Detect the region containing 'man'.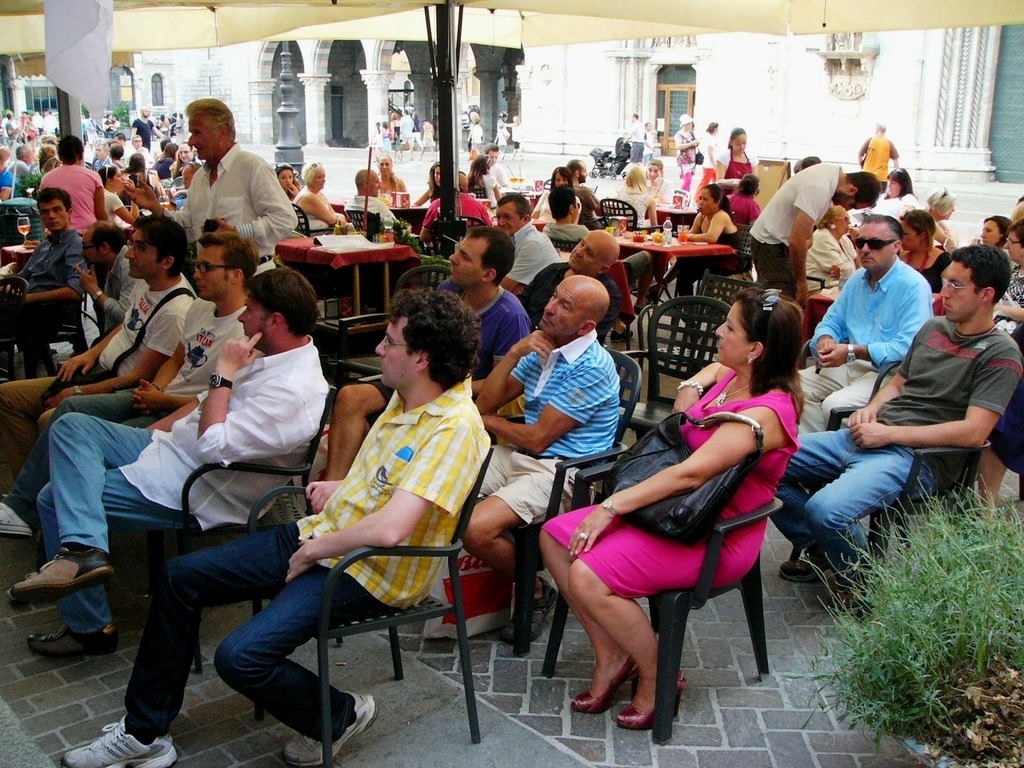
select_region(329, 225, 530, 498).
